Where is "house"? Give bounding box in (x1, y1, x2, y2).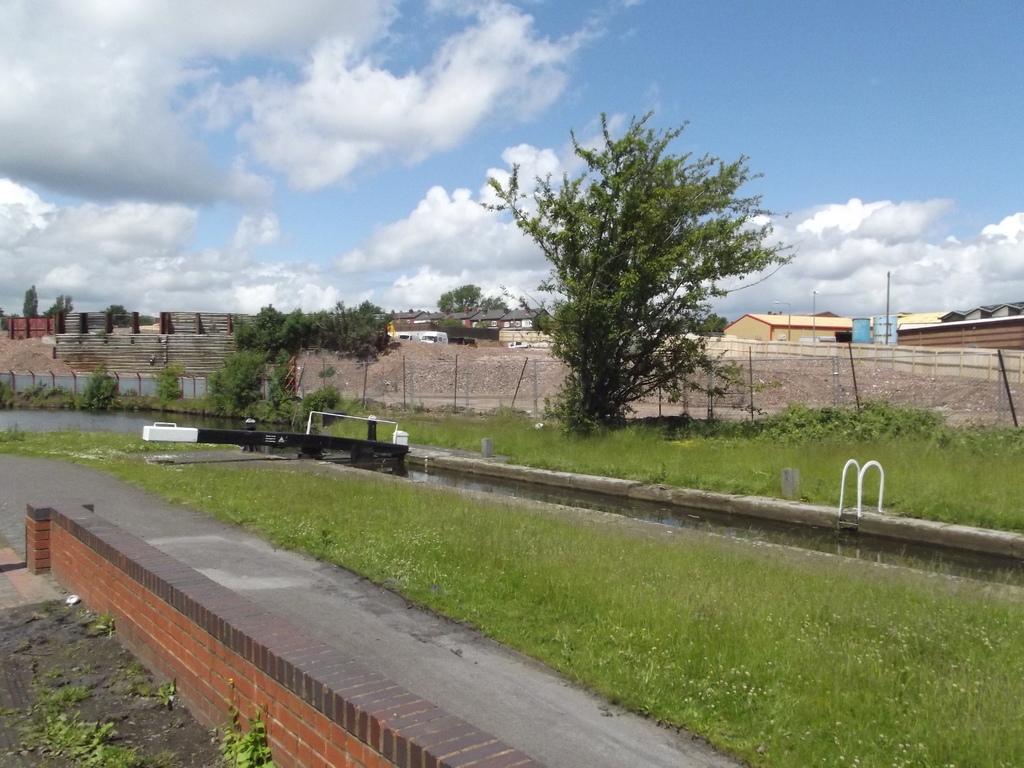
(899, 300, 1023, 356).
